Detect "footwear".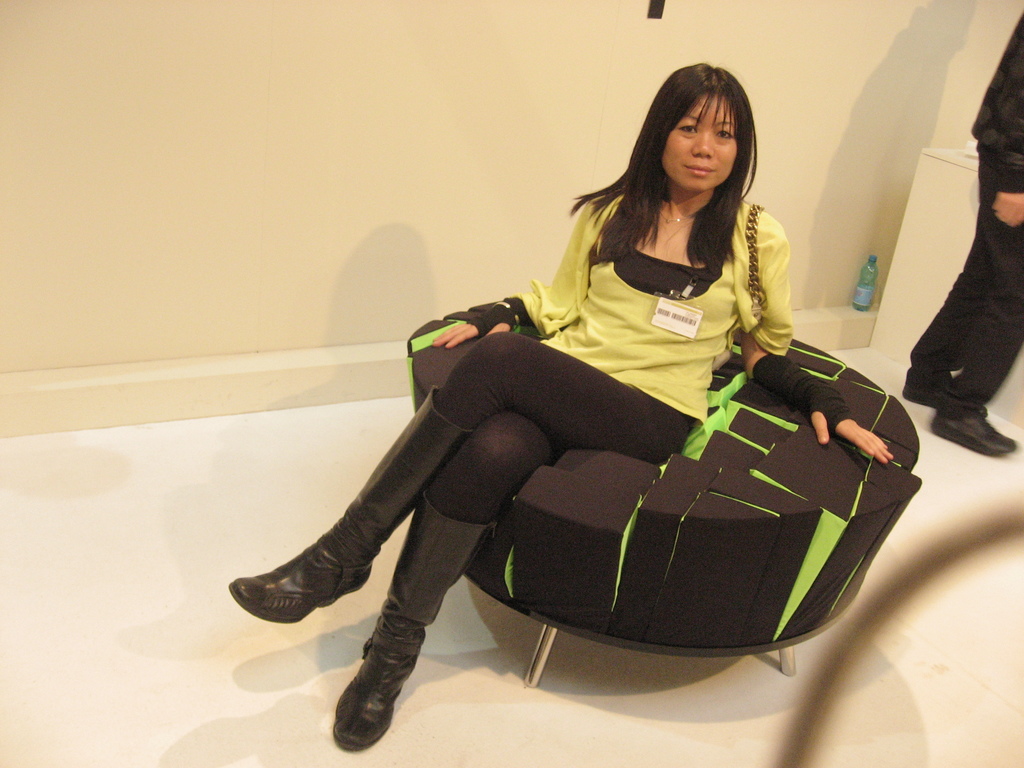
Detected at (902, 382, 940, 410).
